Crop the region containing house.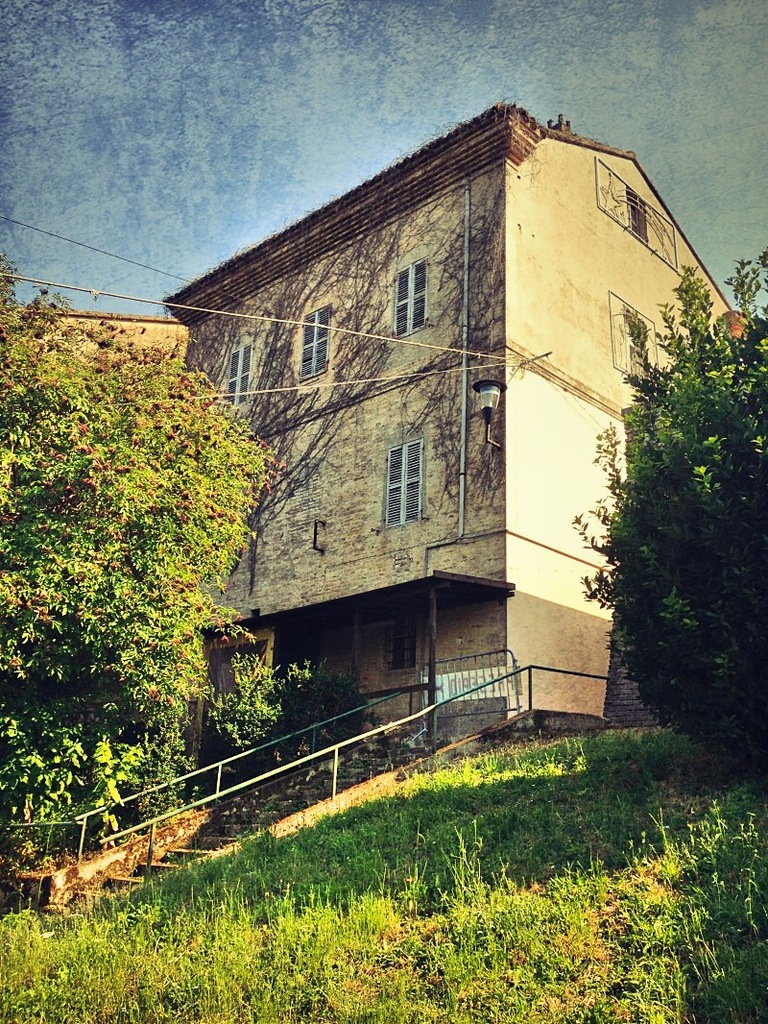
Crop region: [154,69,729,761].
